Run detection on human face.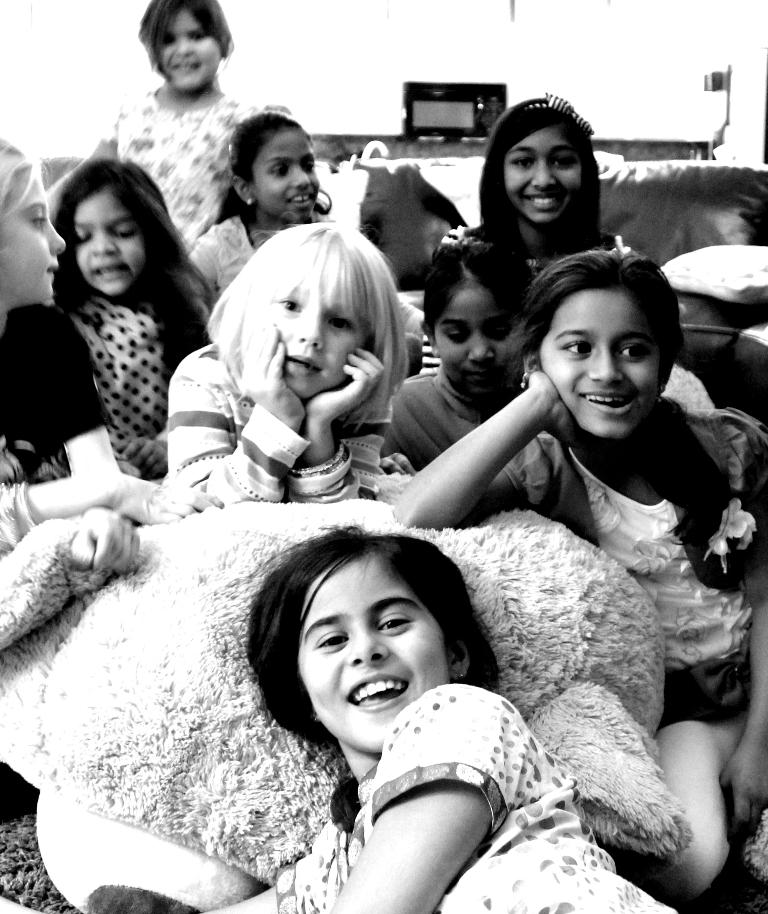
Result: [x1=257, y1=129, x2=318, y2=220].
